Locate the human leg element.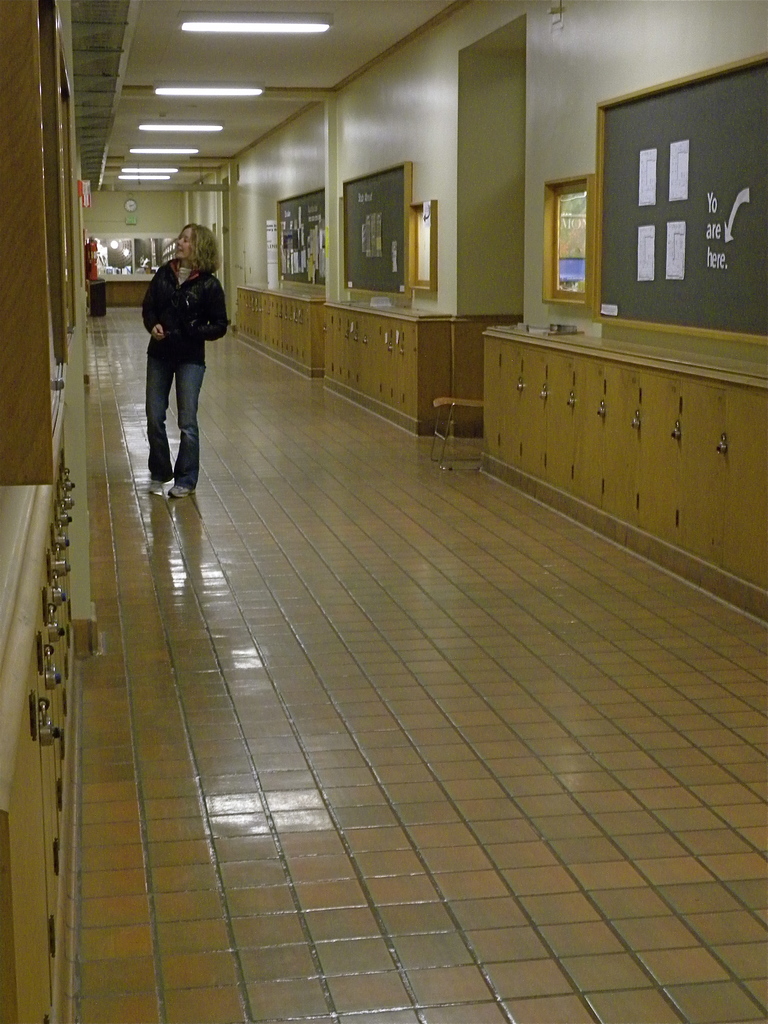
Element bbox: detection(138, 360, 176, 495).
